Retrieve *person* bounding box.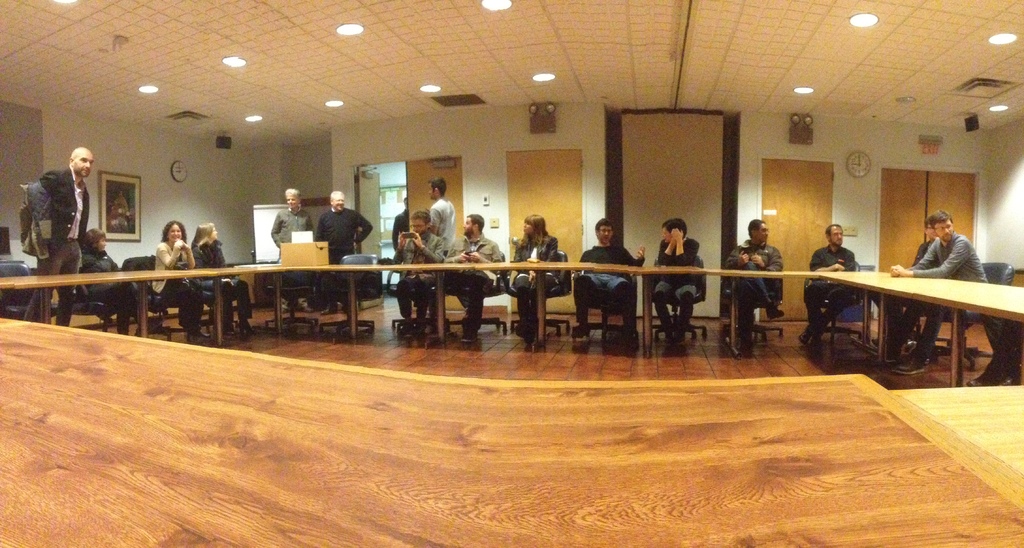
Bounding box: (397, 210, 445, 340).
